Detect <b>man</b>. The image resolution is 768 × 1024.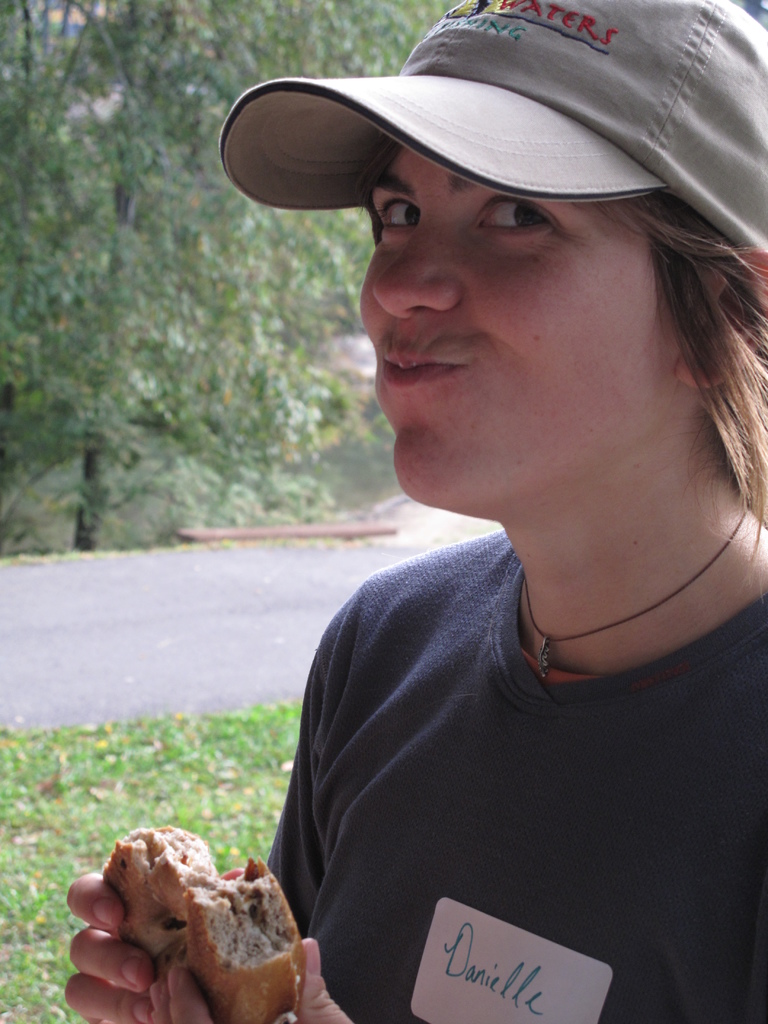
<region>193, 0, 767, 1023</region>.
